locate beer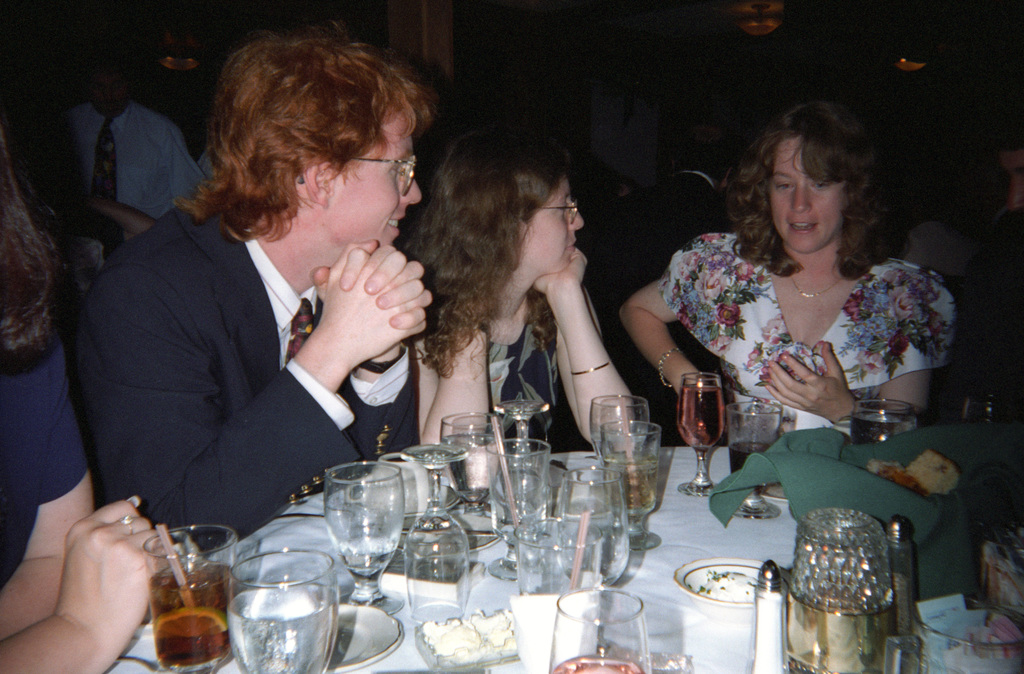
rect(676, 373, 740, 489)
